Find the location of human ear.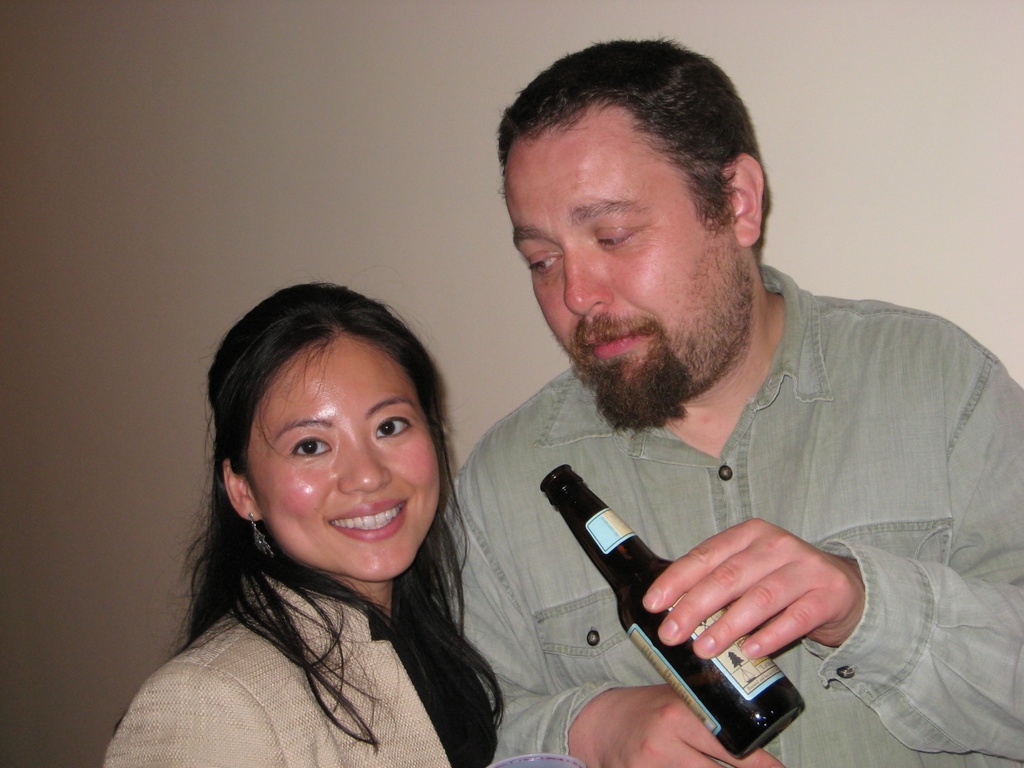
Location: bbox=[724, 150, 768, 248].
